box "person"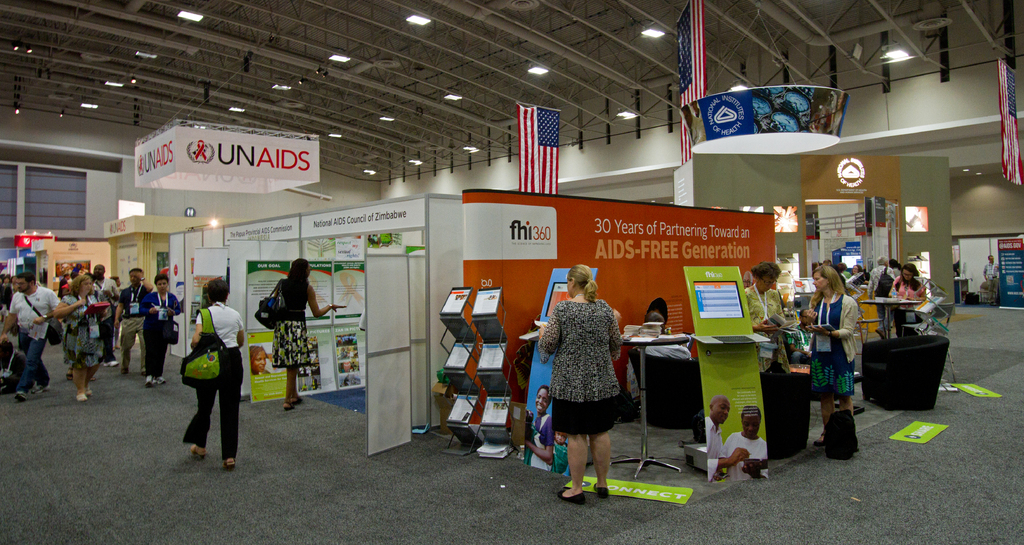
x1=113 y1=266 x2=156 y2=382
